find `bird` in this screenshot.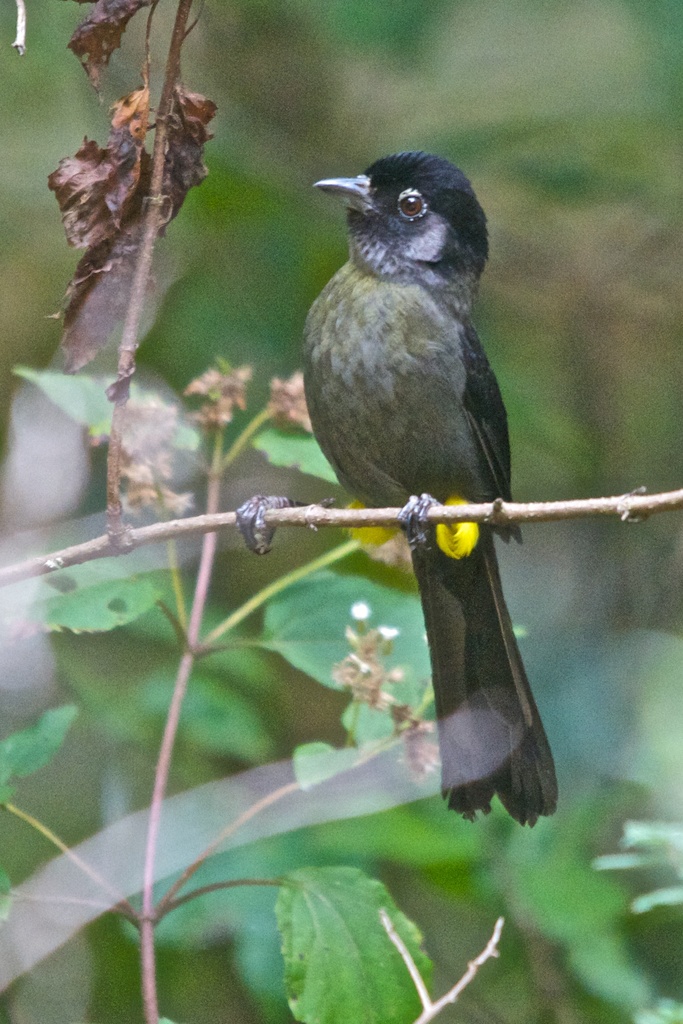
The bounding box for `bird` is {"left": 288, "top": 146, "right": 552, "bottom": 770}.
